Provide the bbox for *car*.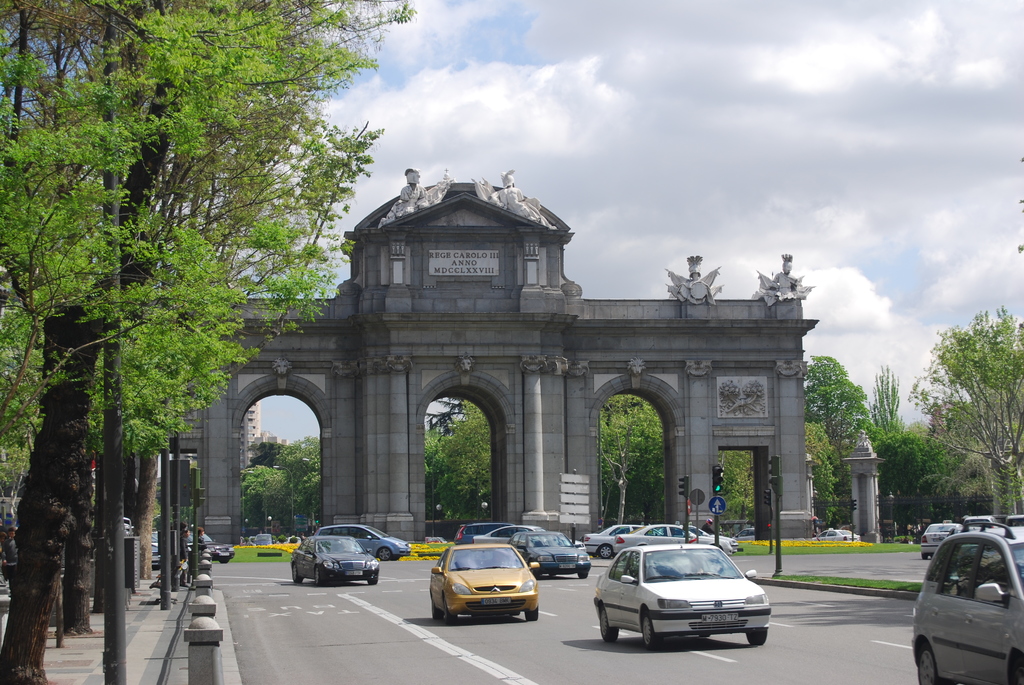
589 549 771 645.
